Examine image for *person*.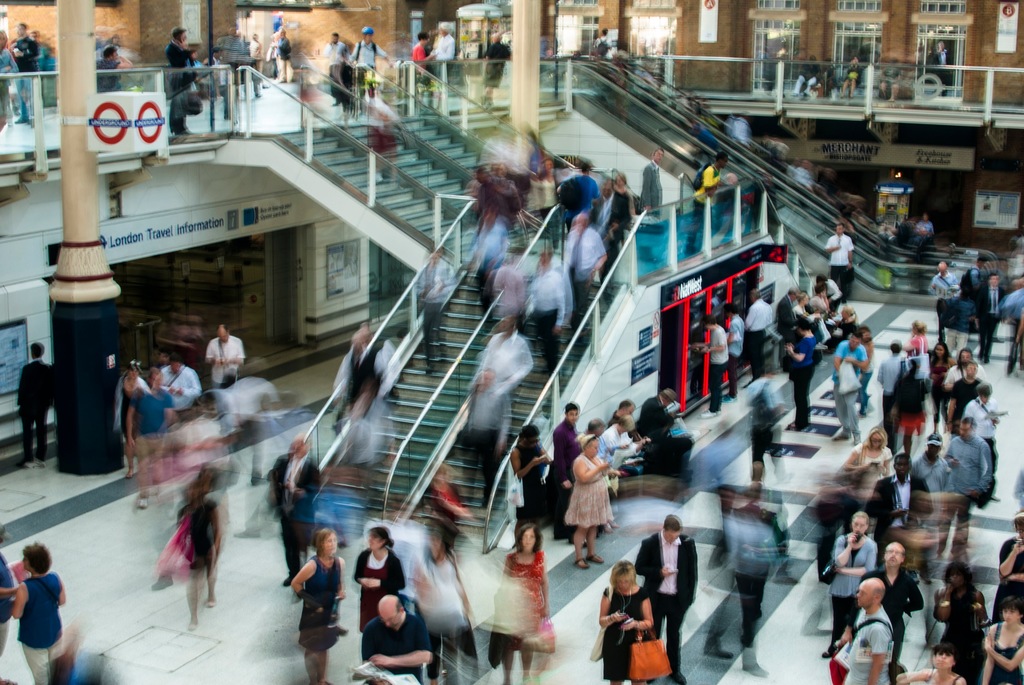
Examination result: [927, 257, 957, 341].
